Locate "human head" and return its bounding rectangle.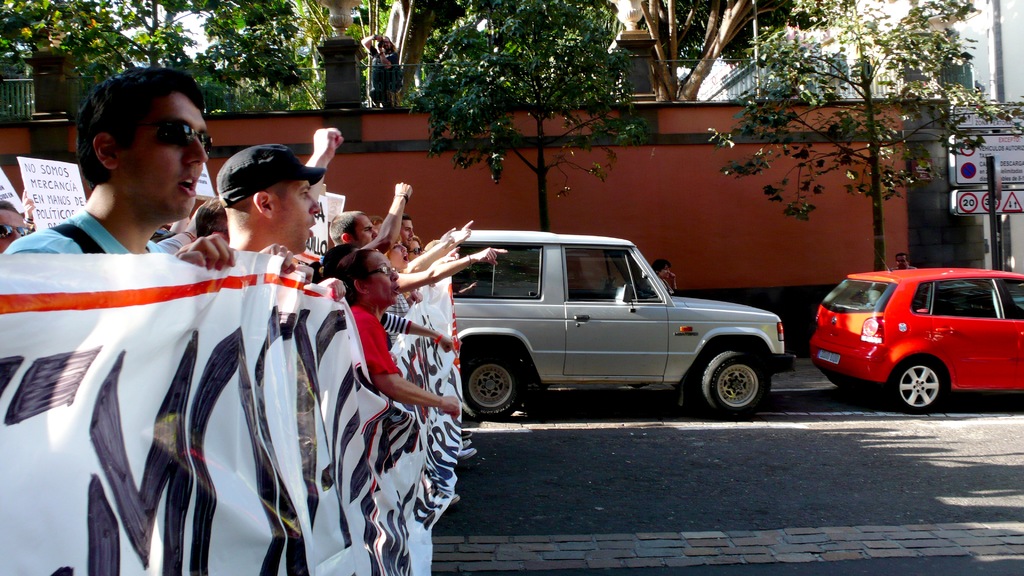
l=892, t=252, r=902, b=266.
